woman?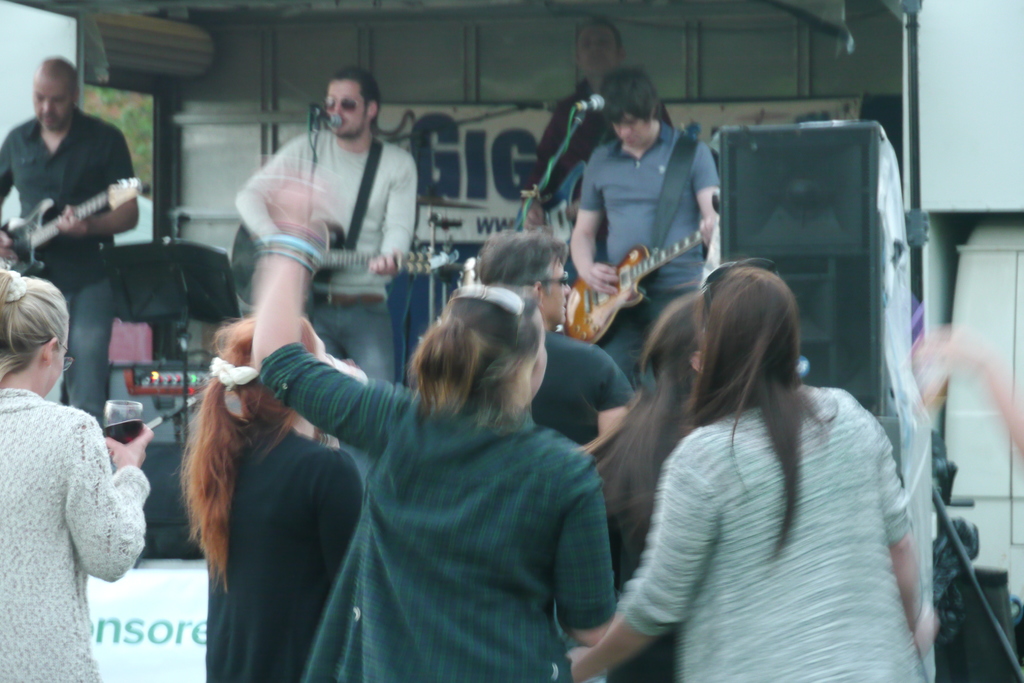
x1=0 y1=268 x2=155 y2=677
